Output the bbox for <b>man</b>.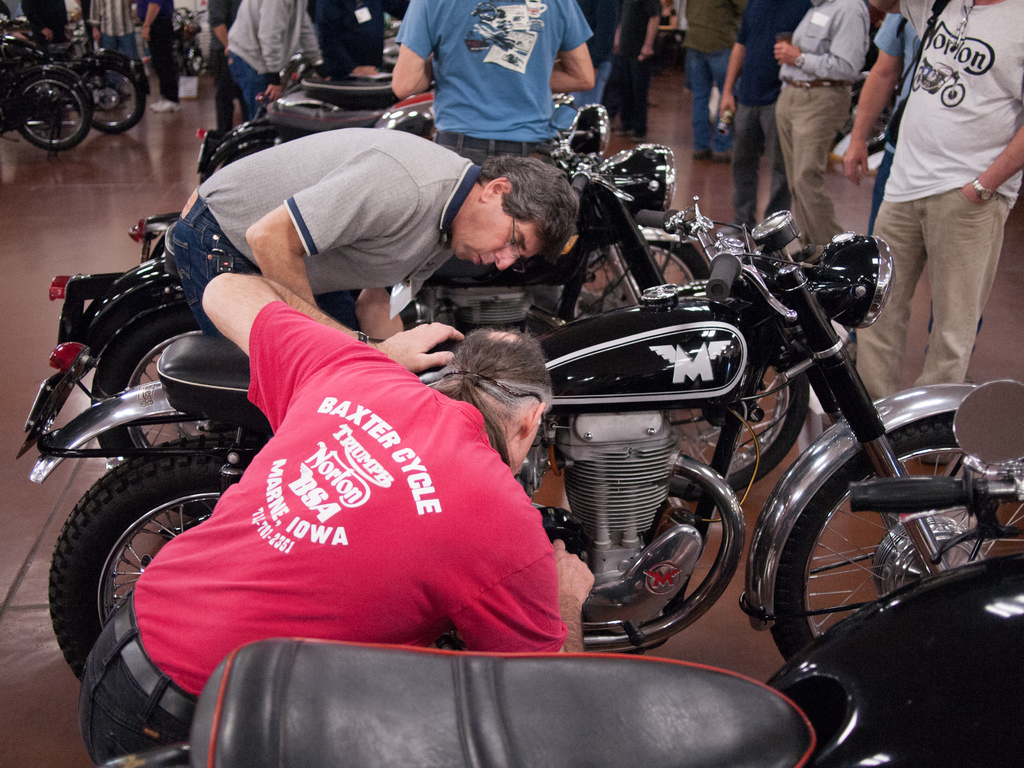
pyautogui.locateOnScreen(676, 0, 744, 154).
